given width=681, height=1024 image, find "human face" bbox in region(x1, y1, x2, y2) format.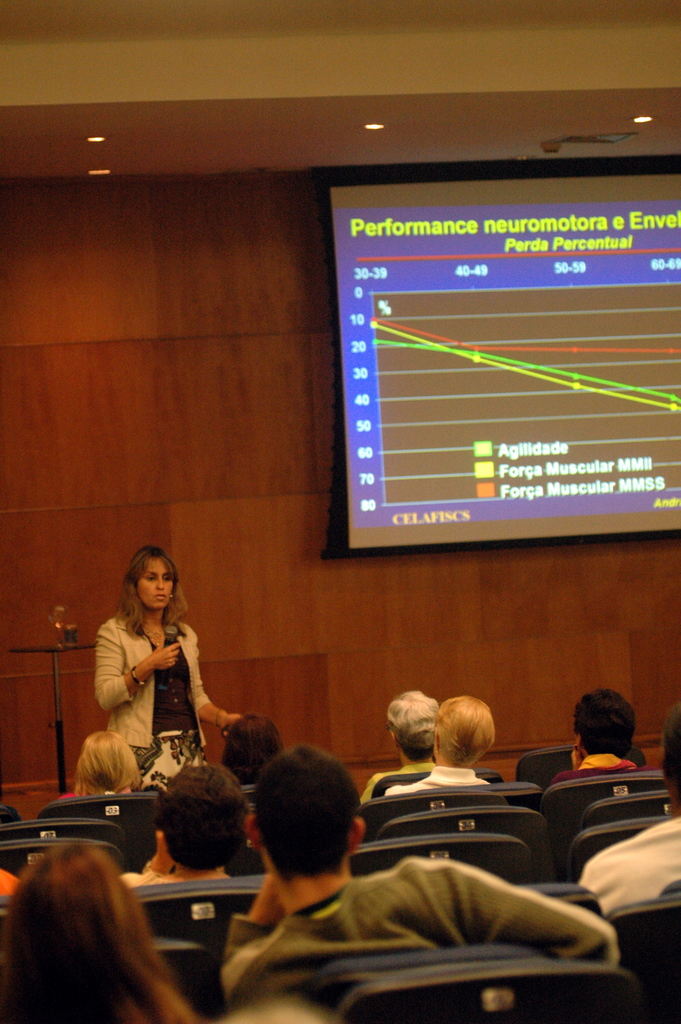
region(141, 559, 176, 608).
